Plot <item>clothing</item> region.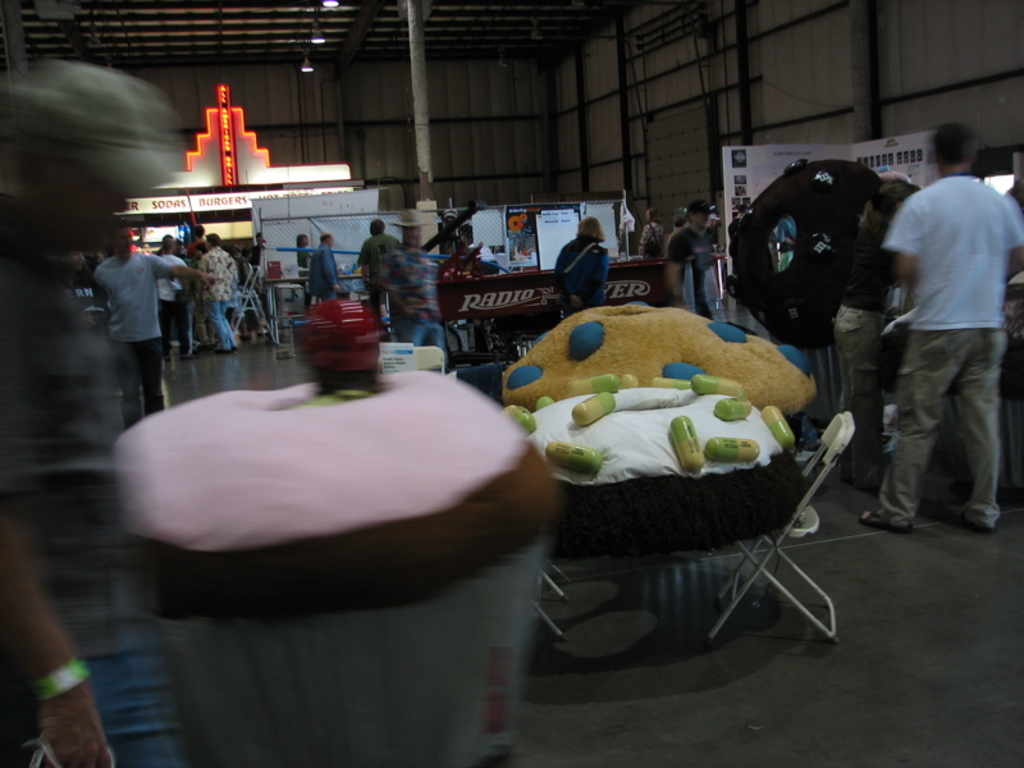
Plotted at box(550, 238, 614, 323).
